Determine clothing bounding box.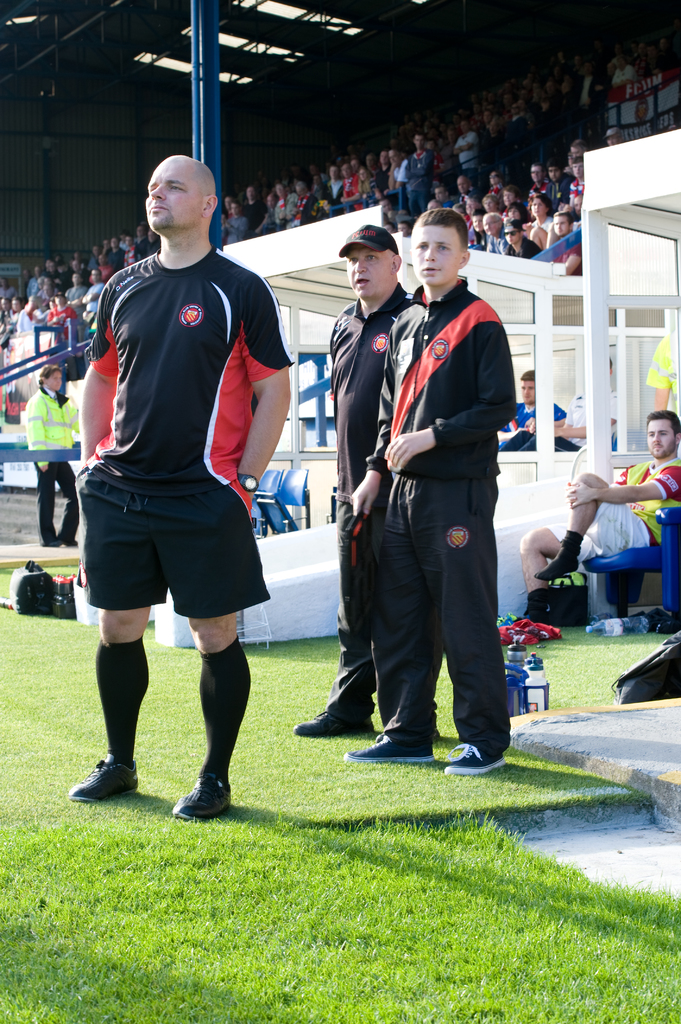
Determined: locate(582, 442, 678, 582).
